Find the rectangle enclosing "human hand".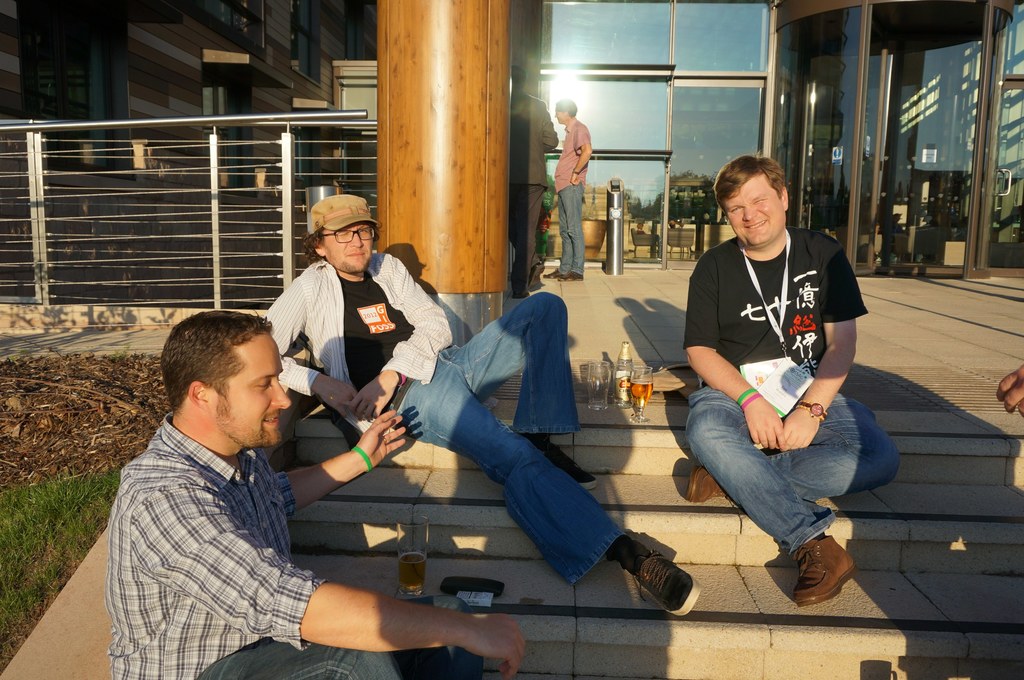
<region>995, 365, 1023, 418</region>.
